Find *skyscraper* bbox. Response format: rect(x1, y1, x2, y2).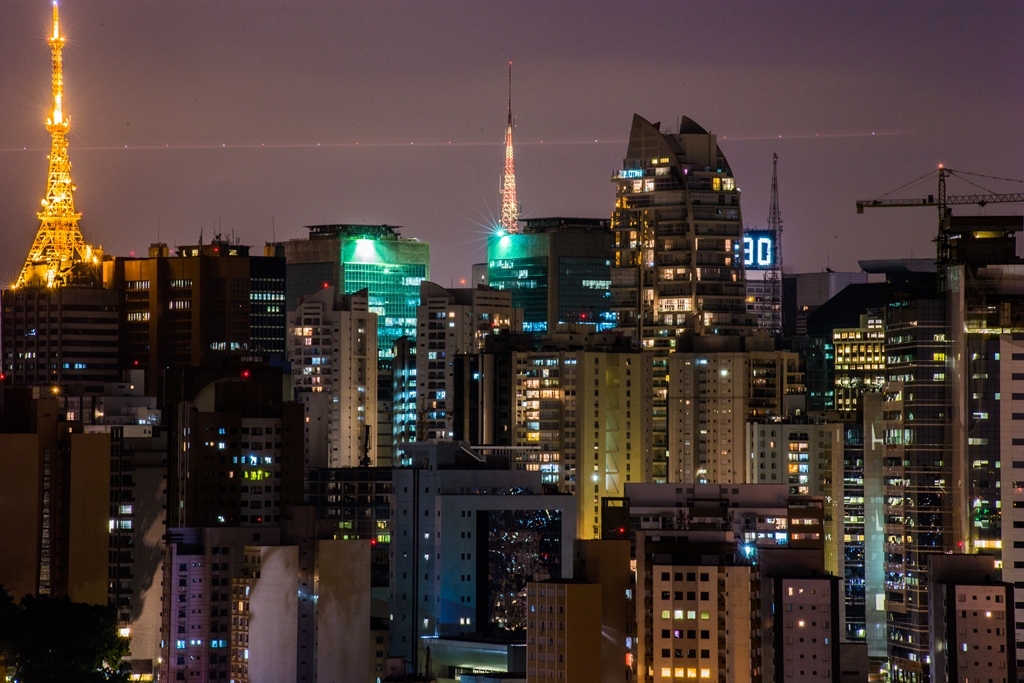
rect(668, 352, 806, 474).
